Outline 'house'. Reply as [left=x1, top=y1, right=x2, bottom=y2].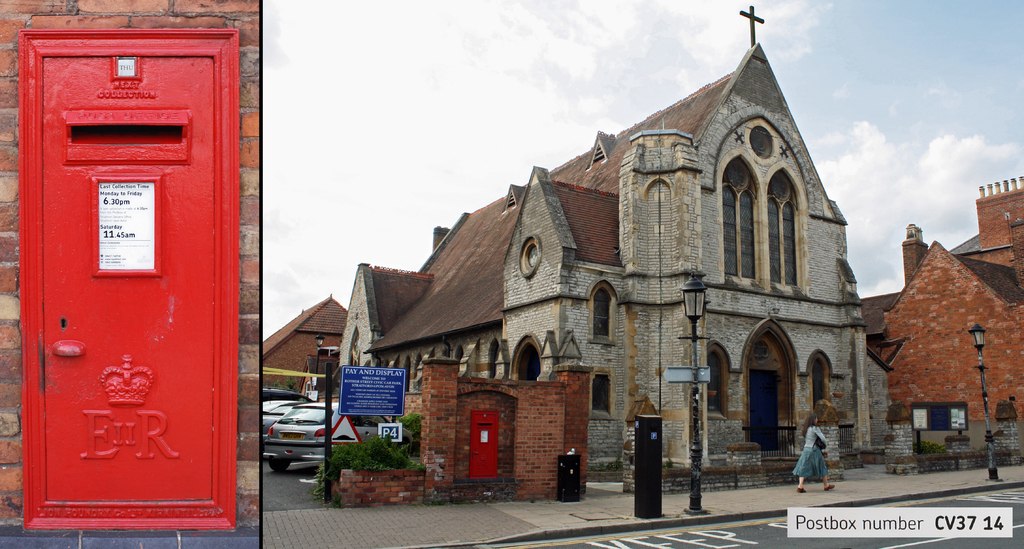
[left=0, top=0, right=268, bottom=544].
